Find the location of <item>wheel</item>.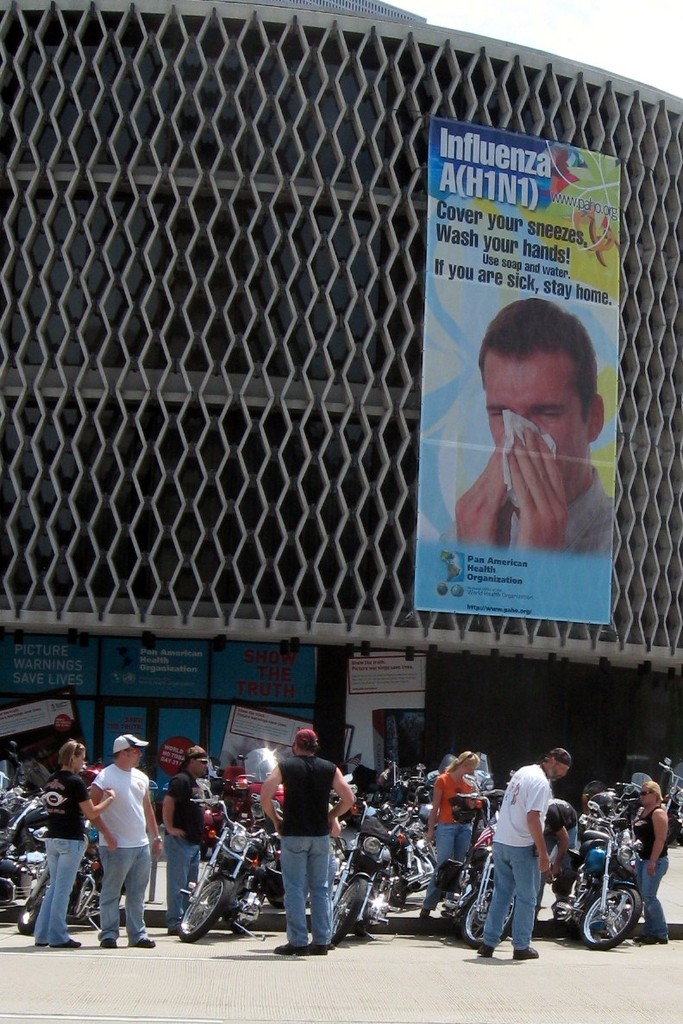
Location: box=[16, 872, 53, 932].
